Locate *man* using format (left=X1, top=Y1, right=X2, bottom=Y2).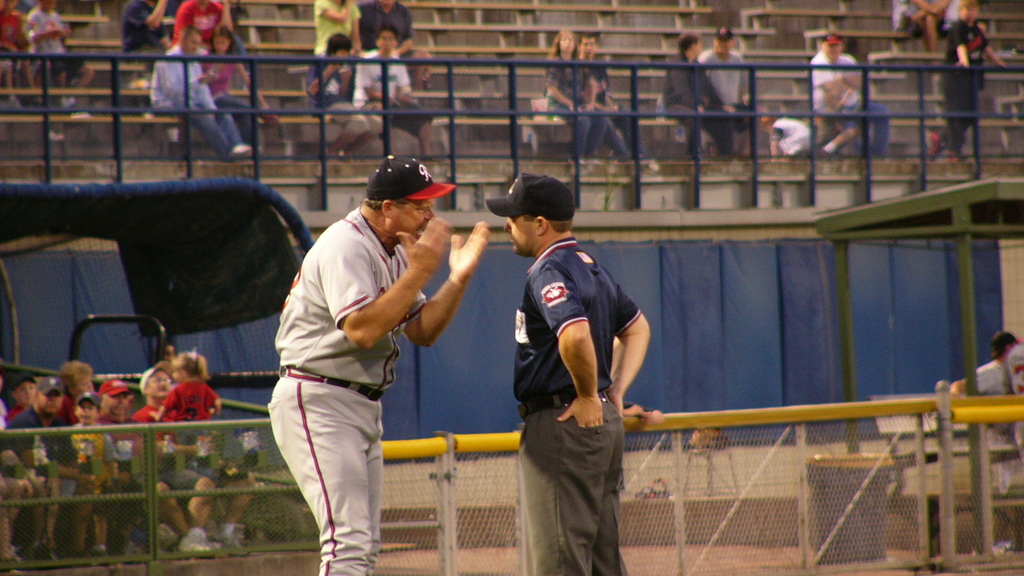
(left=358, top=0, right=430, bottom=93).
